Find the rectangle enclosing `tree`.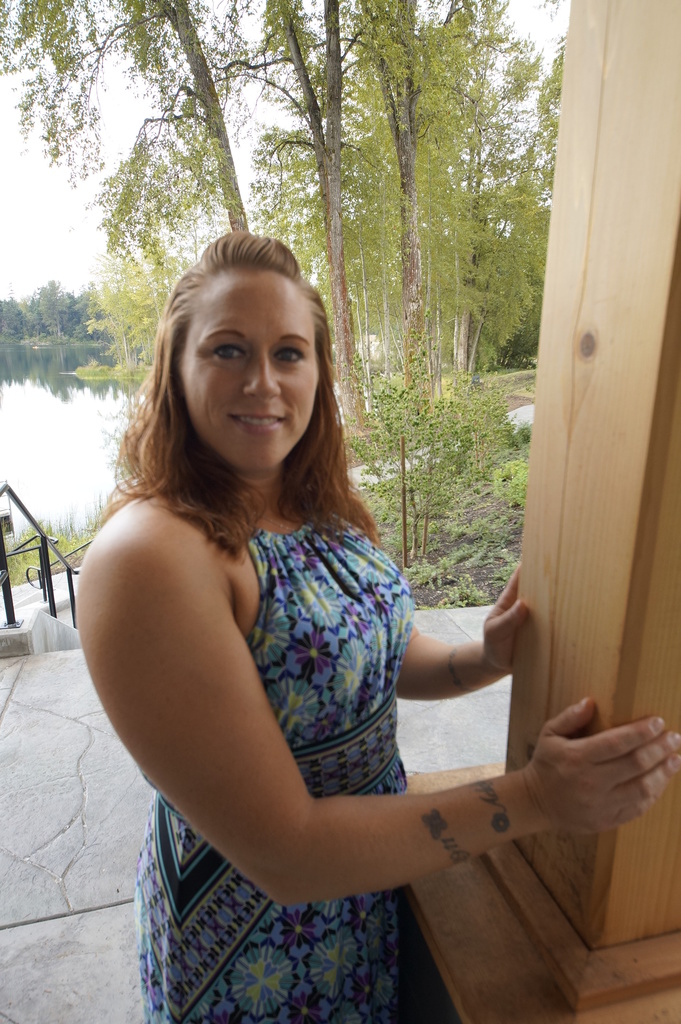
bbox=[457, 45, 541, 371].
